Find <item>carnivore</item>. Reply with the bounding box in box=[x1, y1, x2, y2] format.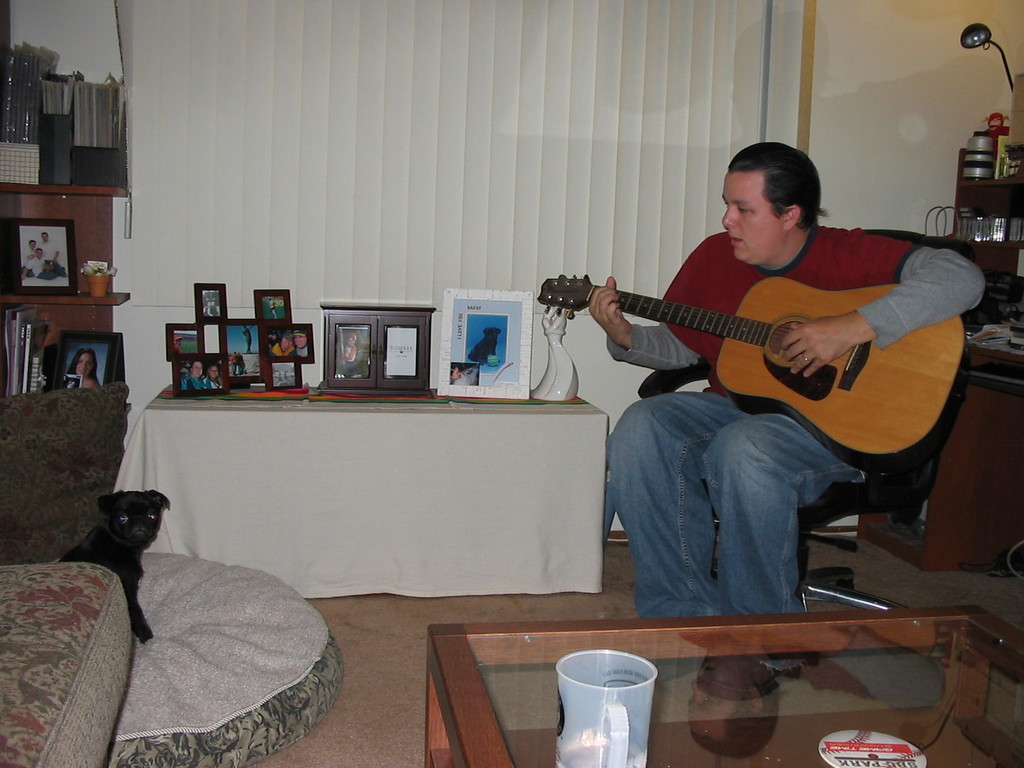
box=[273, 370, 284, 387].
